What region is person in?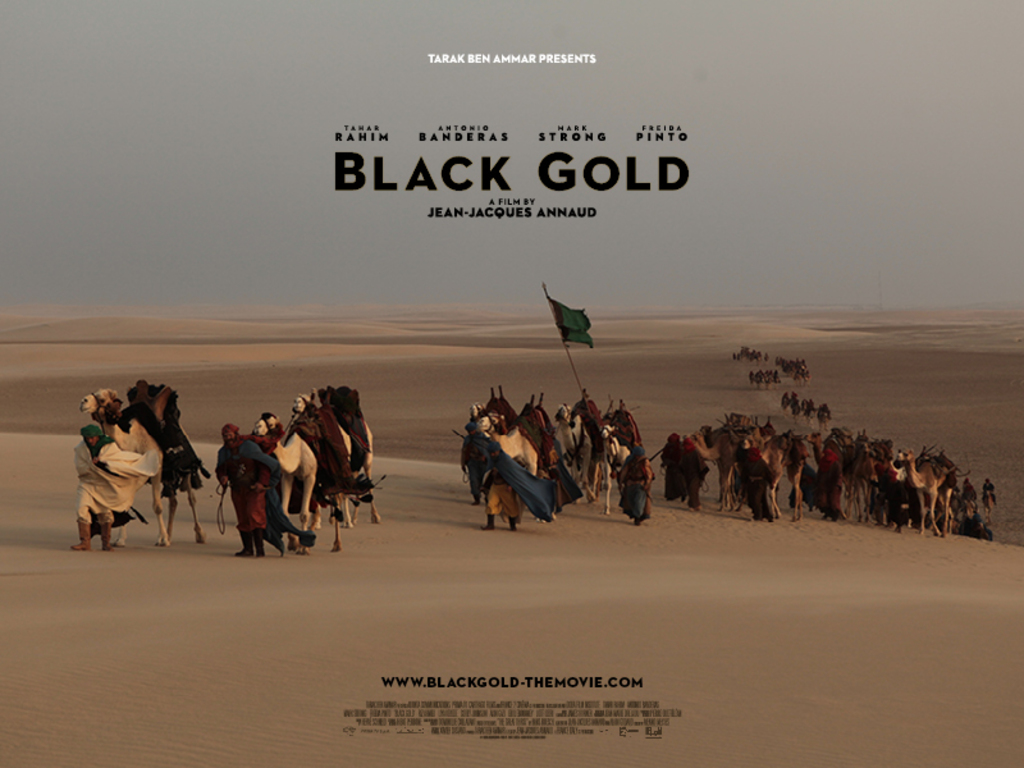
bbox(69, 425, 120, 545).
